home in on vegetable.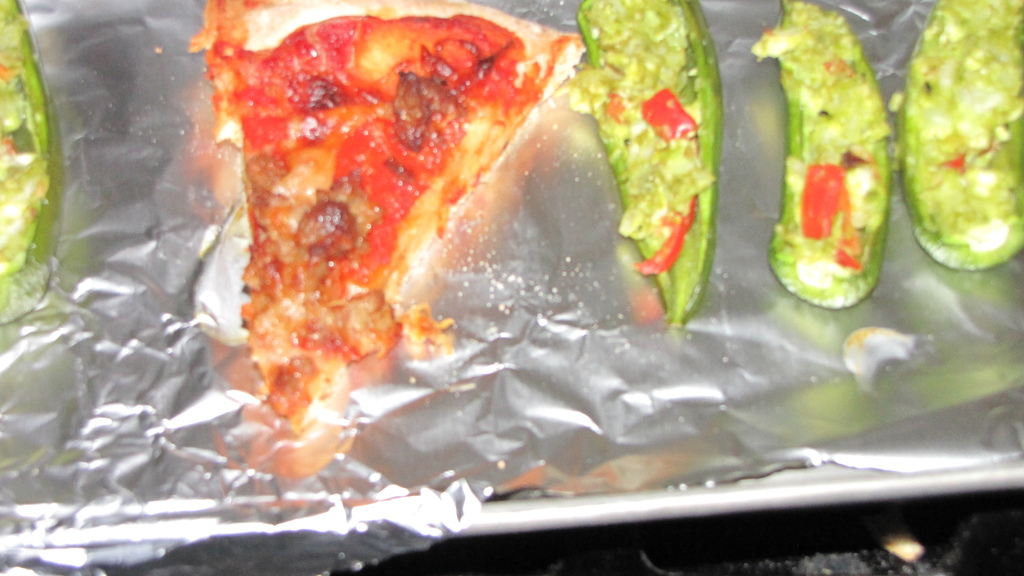
Homed in at [739, 0, 897, 305].
